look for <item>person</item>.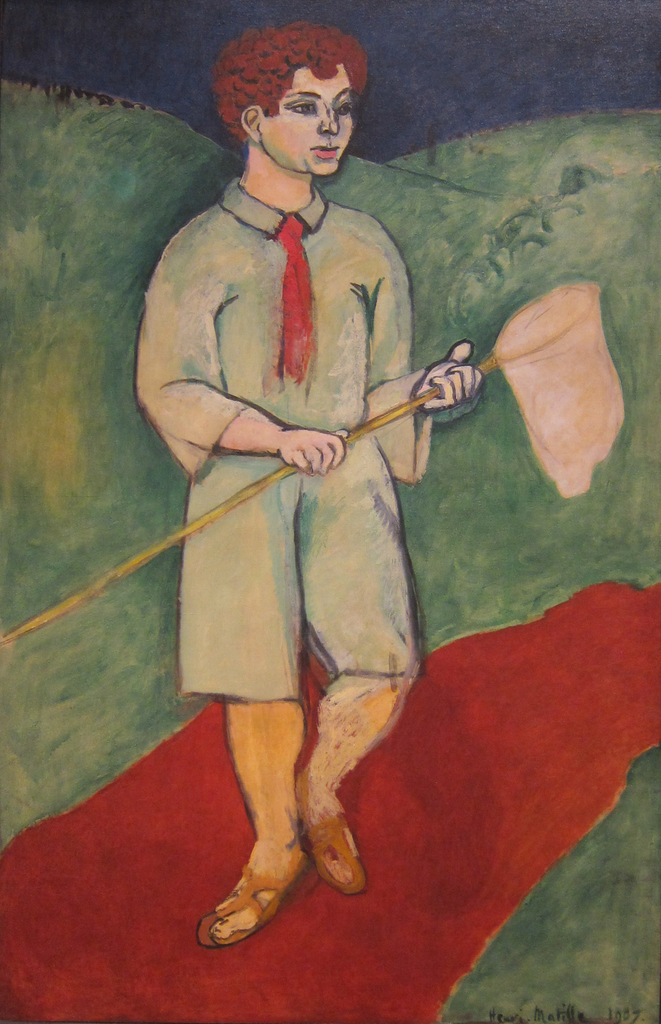
Found: (138, 24, 483, 955).
